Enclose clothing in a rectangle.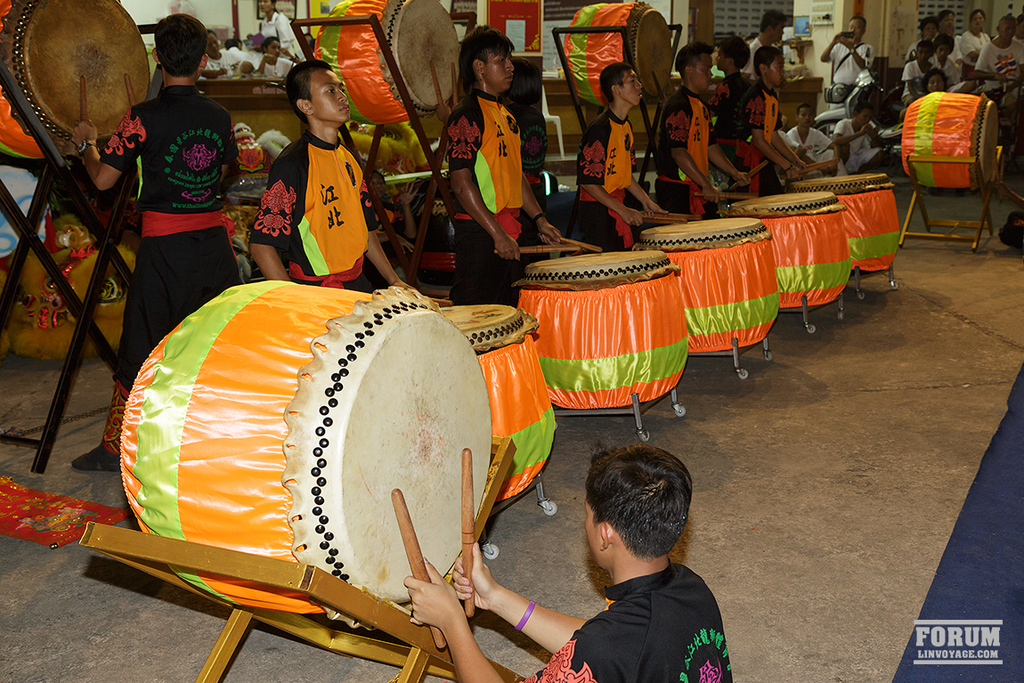
region(711, 66, 769, 194).
